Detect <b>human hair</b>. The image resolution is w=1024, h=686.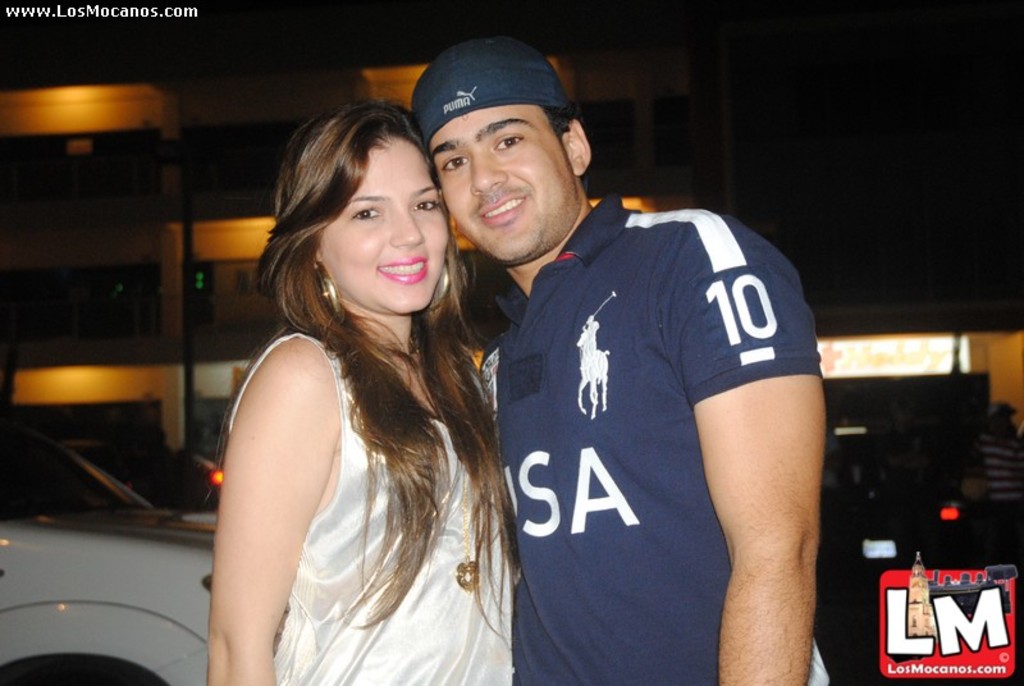
x1=248 y1=95 x2=468 y2=481.
